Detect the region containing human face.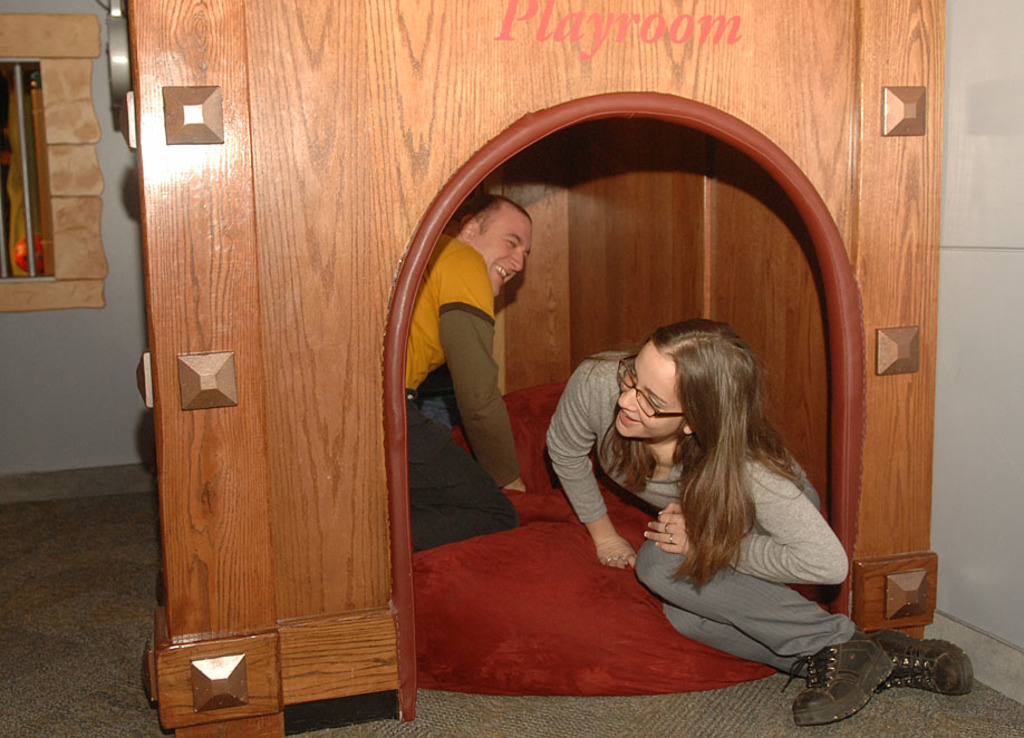
{"x1": 471, "y1": 207, "x2": 533, "y2": 298}.
